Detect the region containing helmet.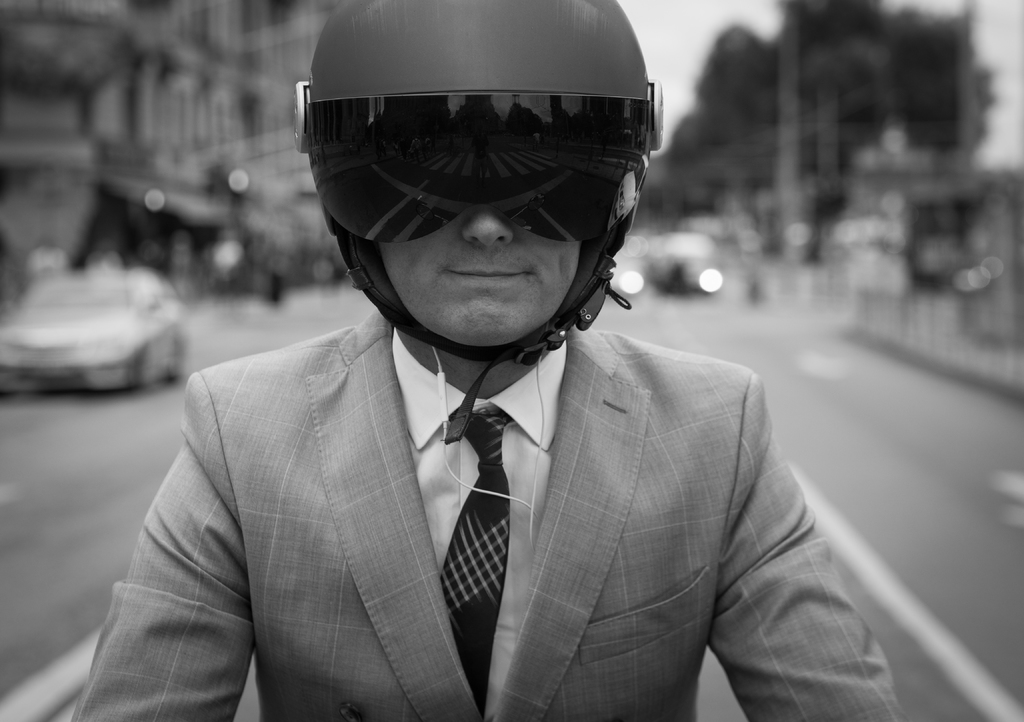
locate(280, 4, 663, 372).
